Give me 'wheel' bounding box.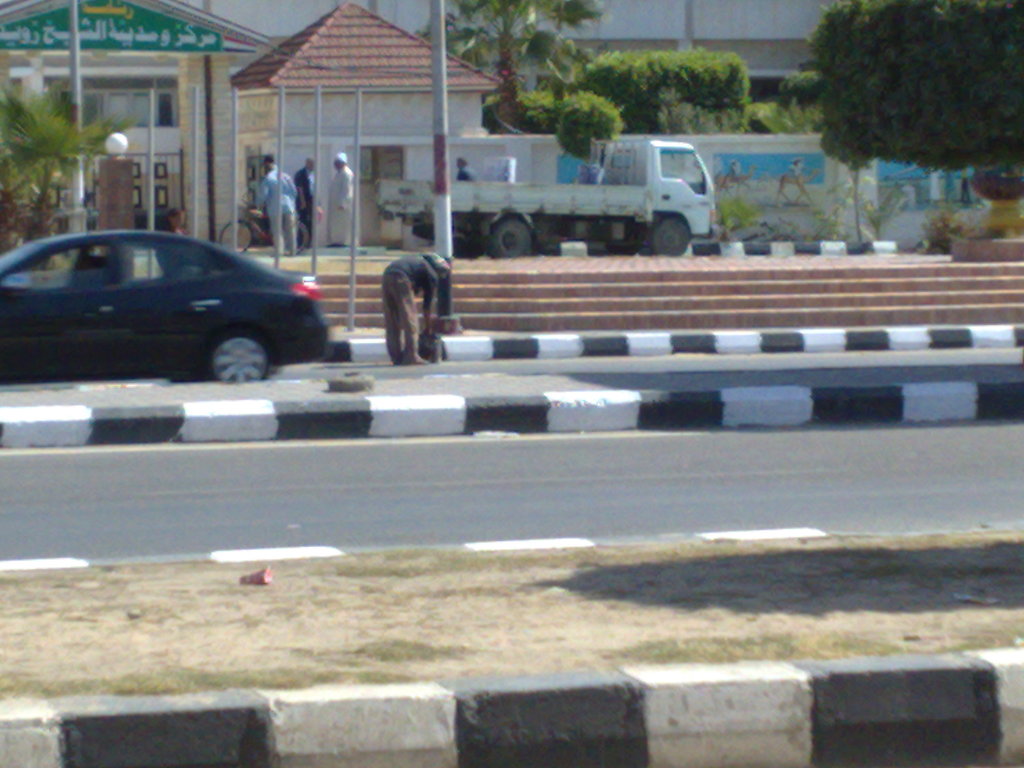
select_region(198, 324, 274, 381).
